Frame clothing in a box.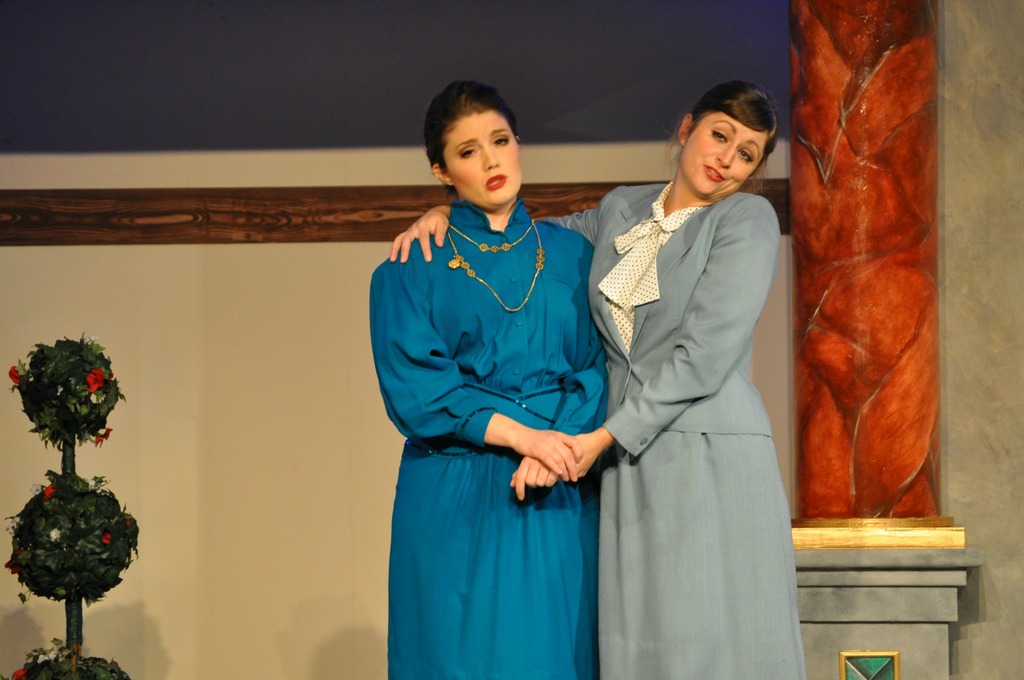
{"x1": 540, "y1": 176, "x2": 820, "y2": 679}.
